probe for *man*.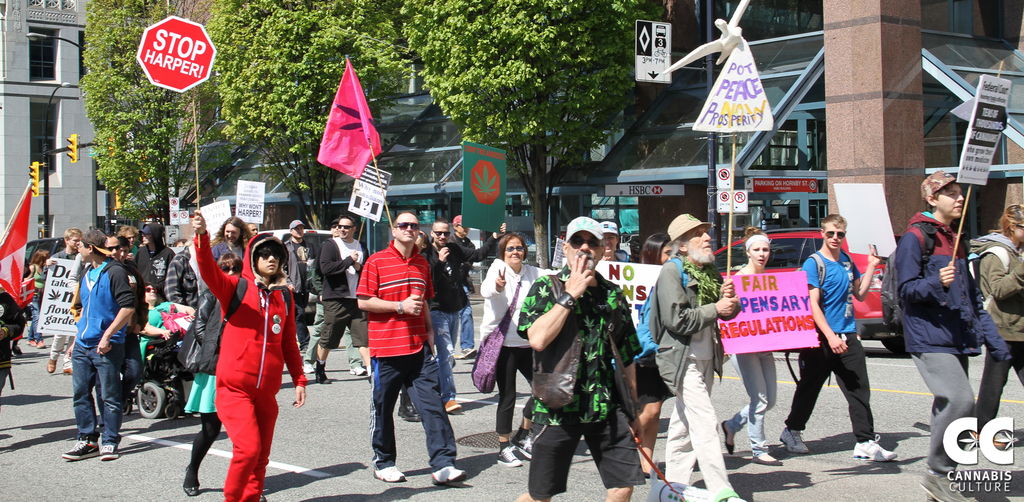
Probe result: <bbox>602, 220, 631, 263</bbox>.
